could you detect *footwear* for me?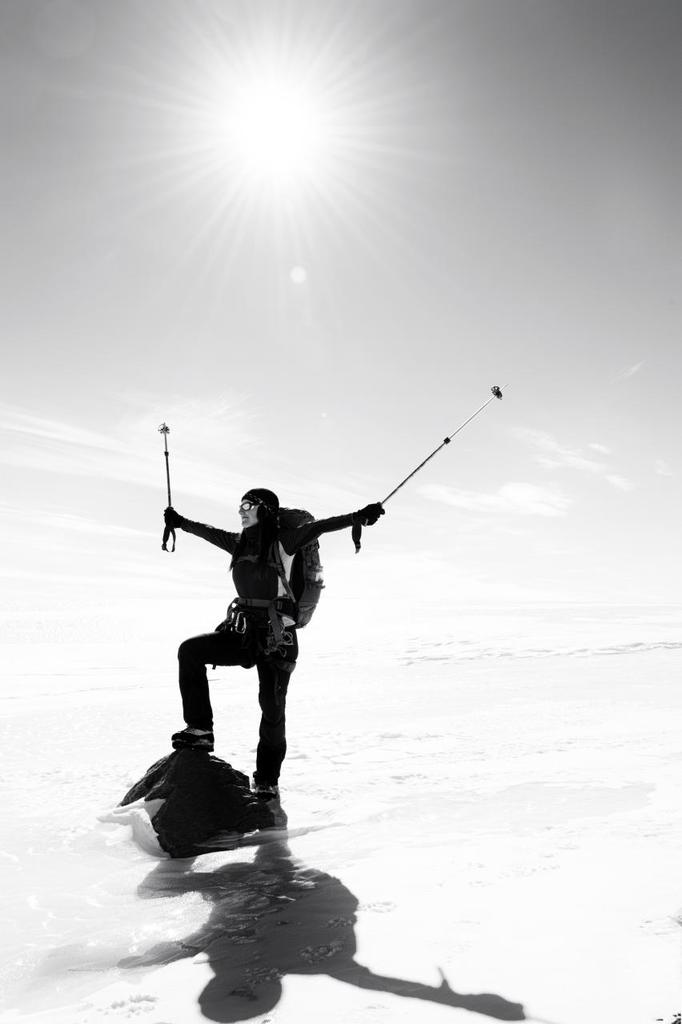
Detection result: (left=251, top=779, right=286, bottom=827).
